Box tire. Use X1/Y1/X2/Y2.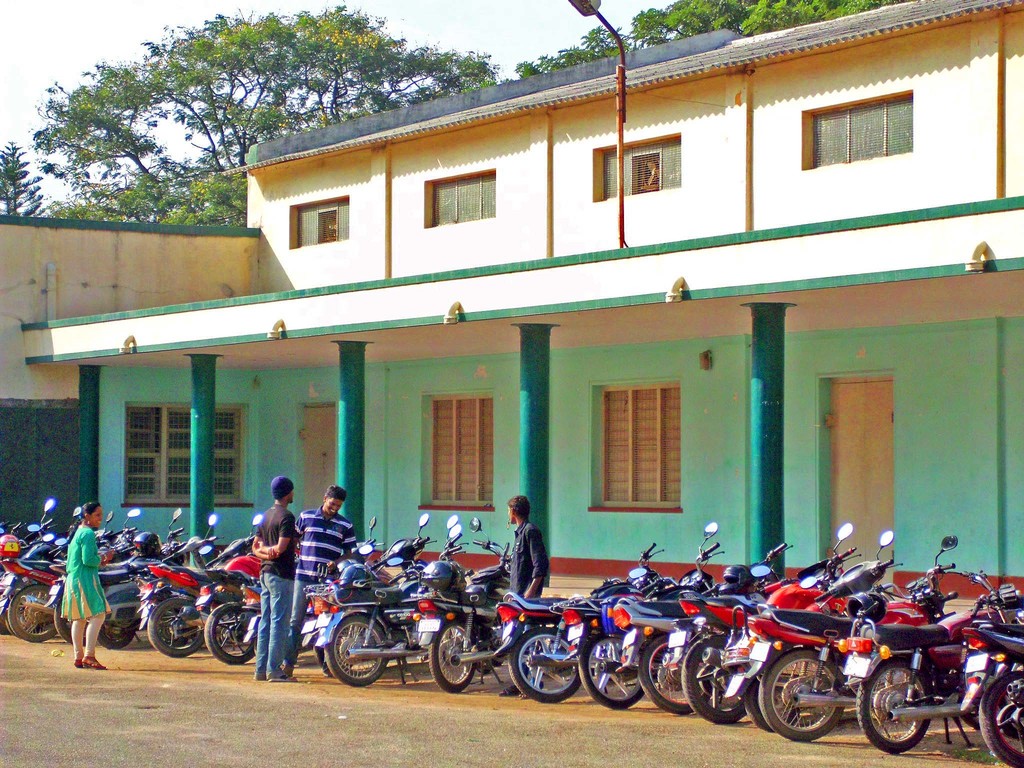
852/658/931/751.
